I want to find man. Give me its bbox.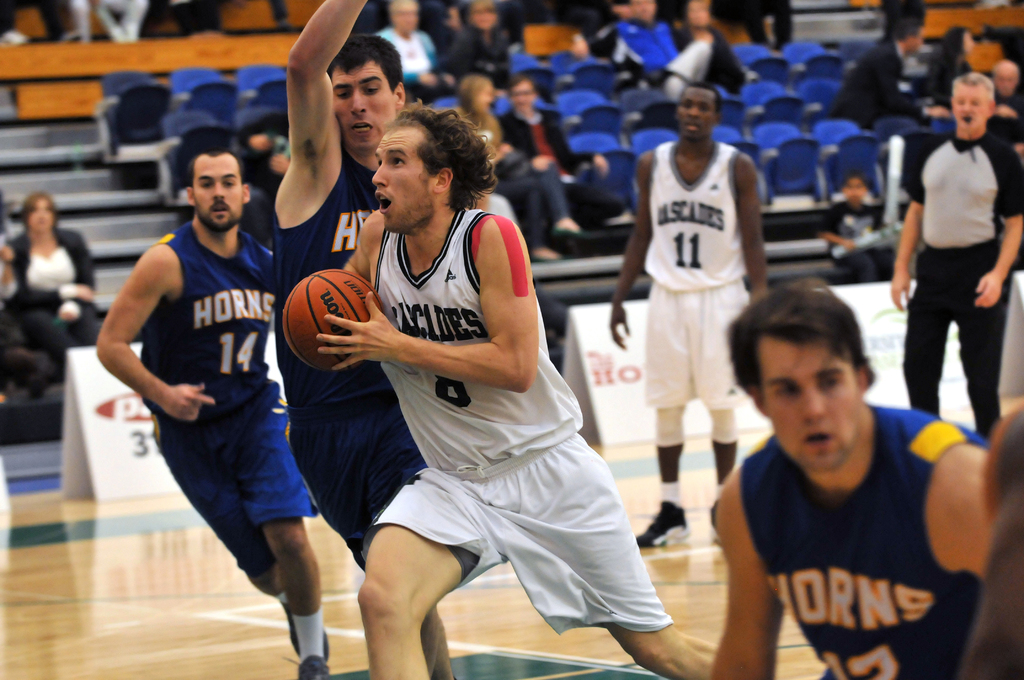
(893,69,1018,447).
